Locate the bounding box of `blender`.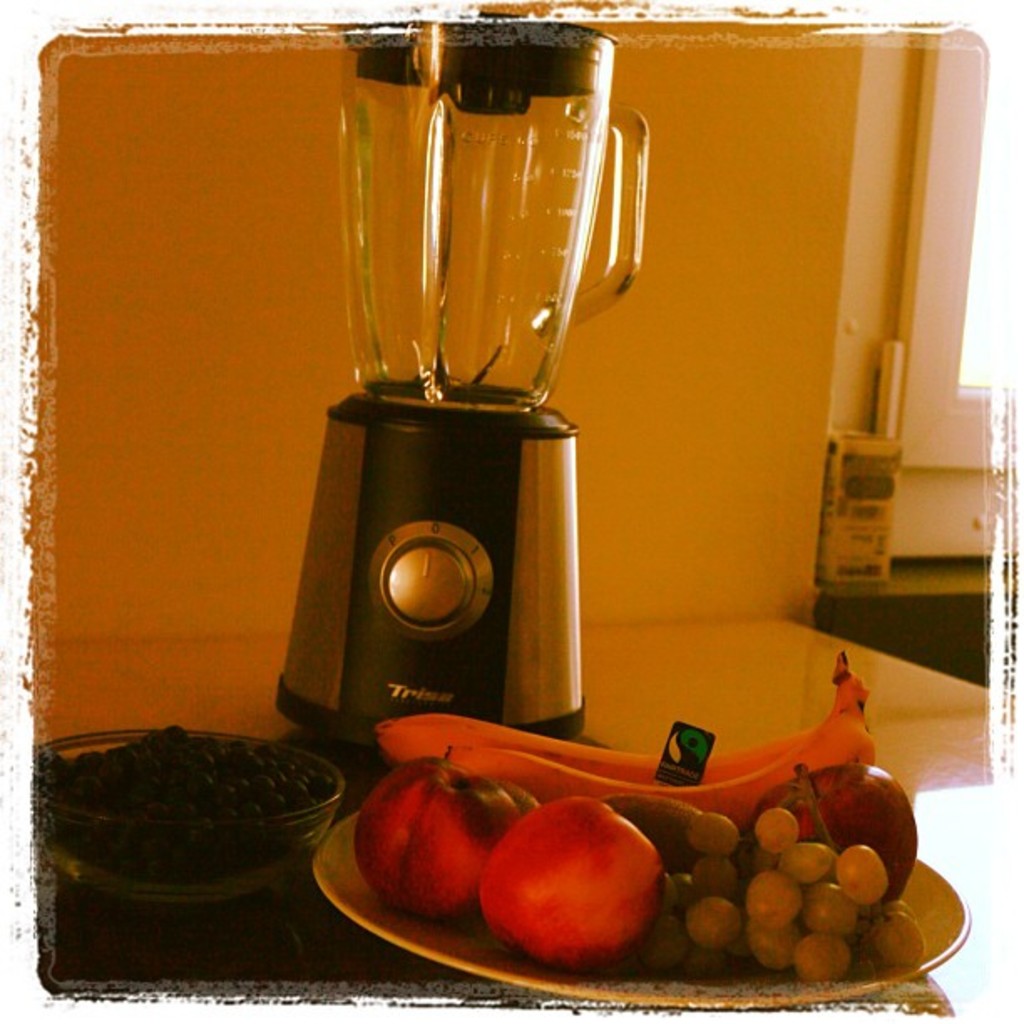
Bounding box: BBox(256, 10, 646, 778).
